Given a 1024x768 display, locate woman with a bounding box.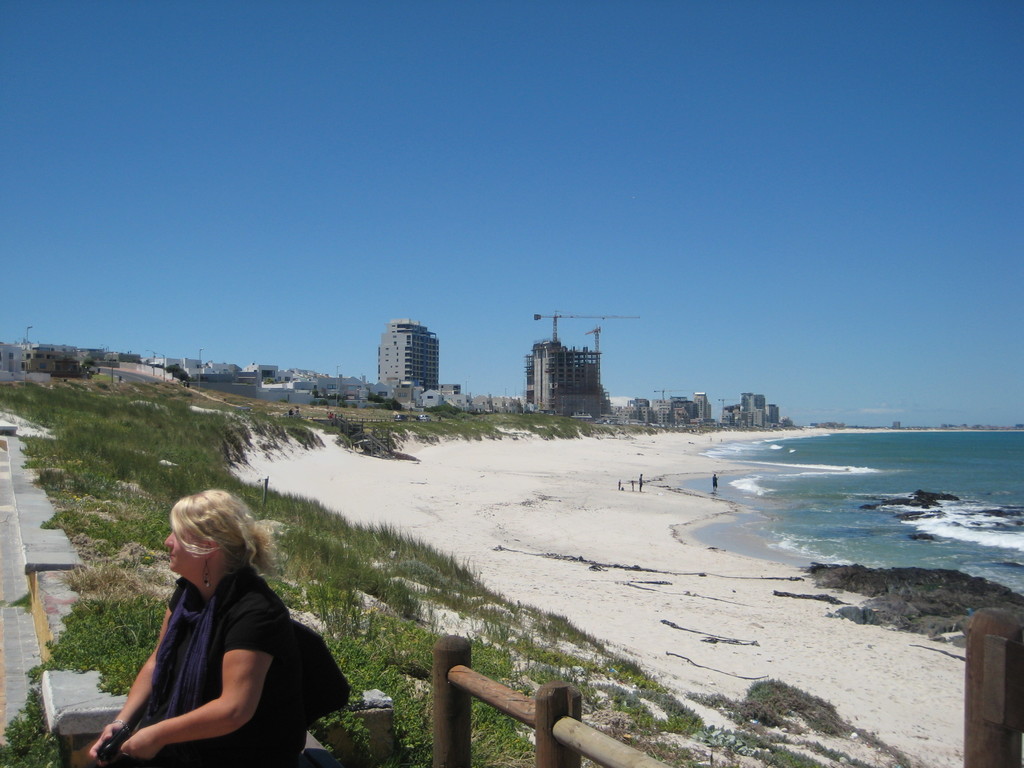
Located: box=[83, 471, 335, 765].
